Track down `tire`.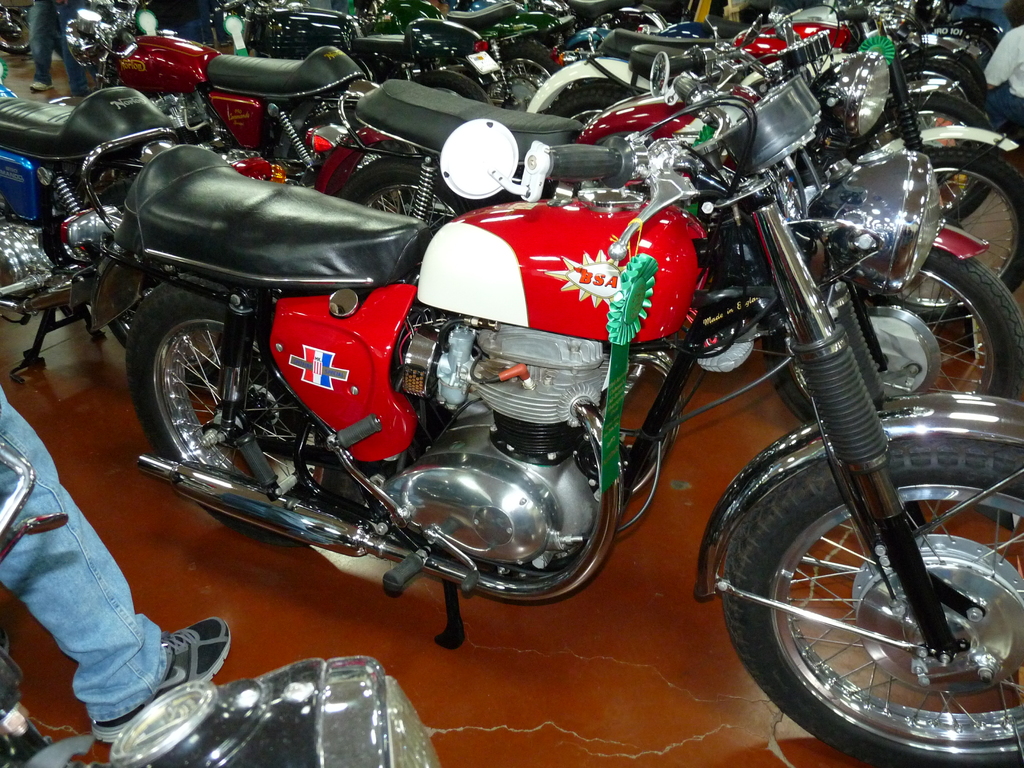
Tracked to box=[763, 247, 1023, 435].
